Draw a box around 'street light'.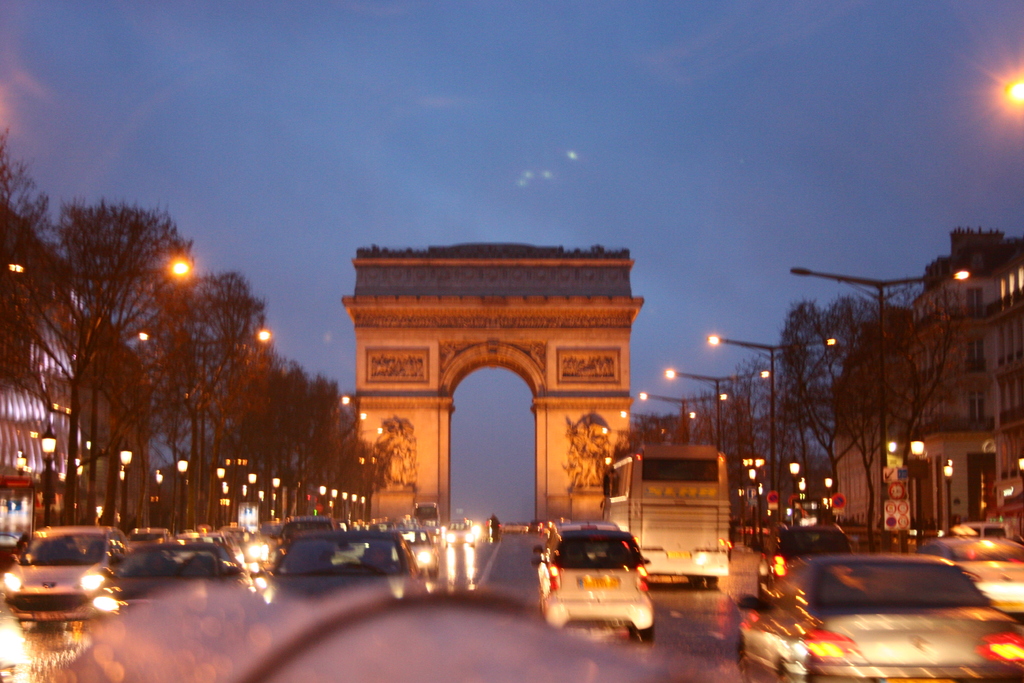
region(786, 270, 976, 534).
